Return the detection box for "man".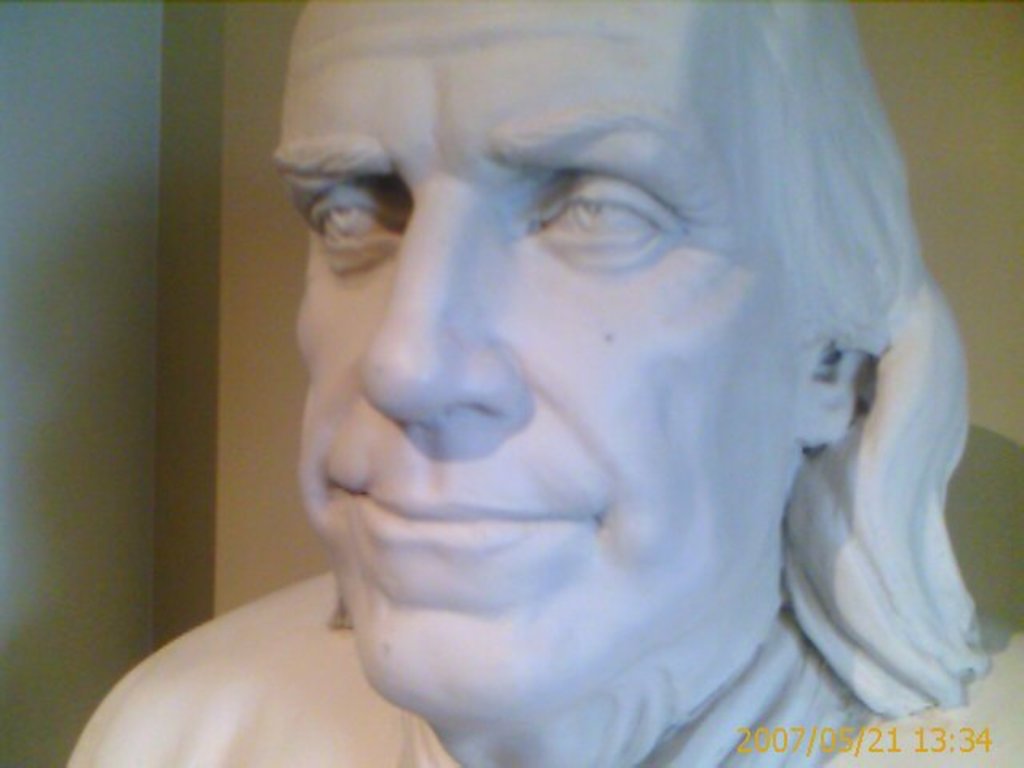
select_region(160, 11, 1016, 758).
